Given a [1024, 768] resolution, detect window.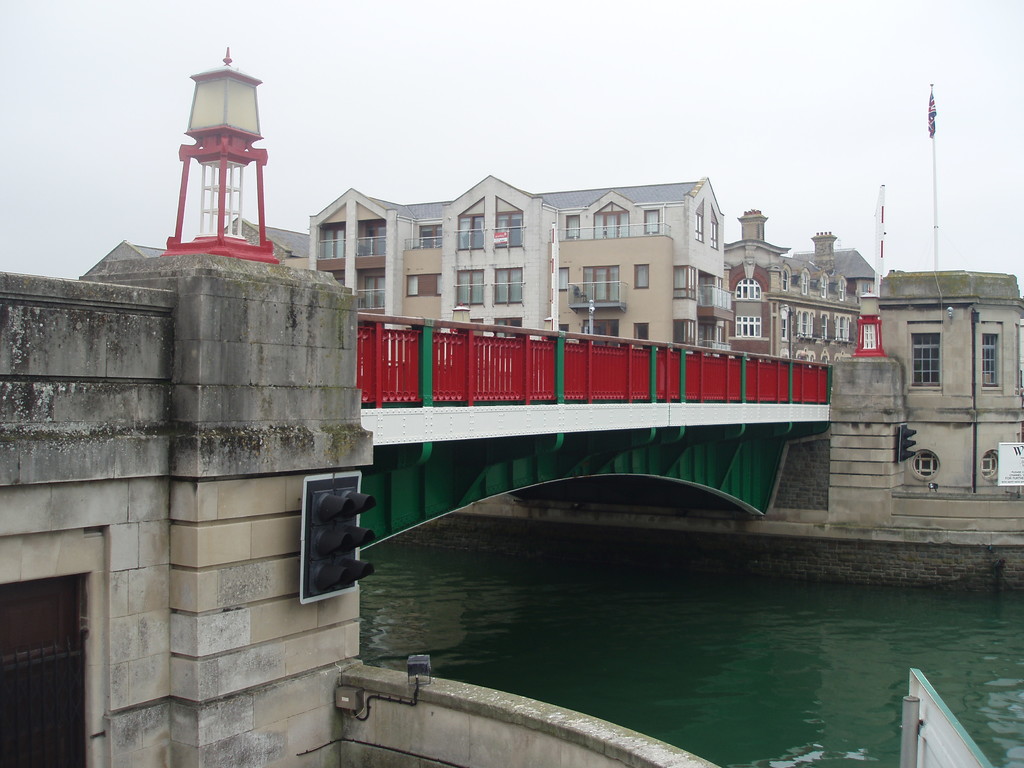
bbox=(358, 216, 384, 259).
